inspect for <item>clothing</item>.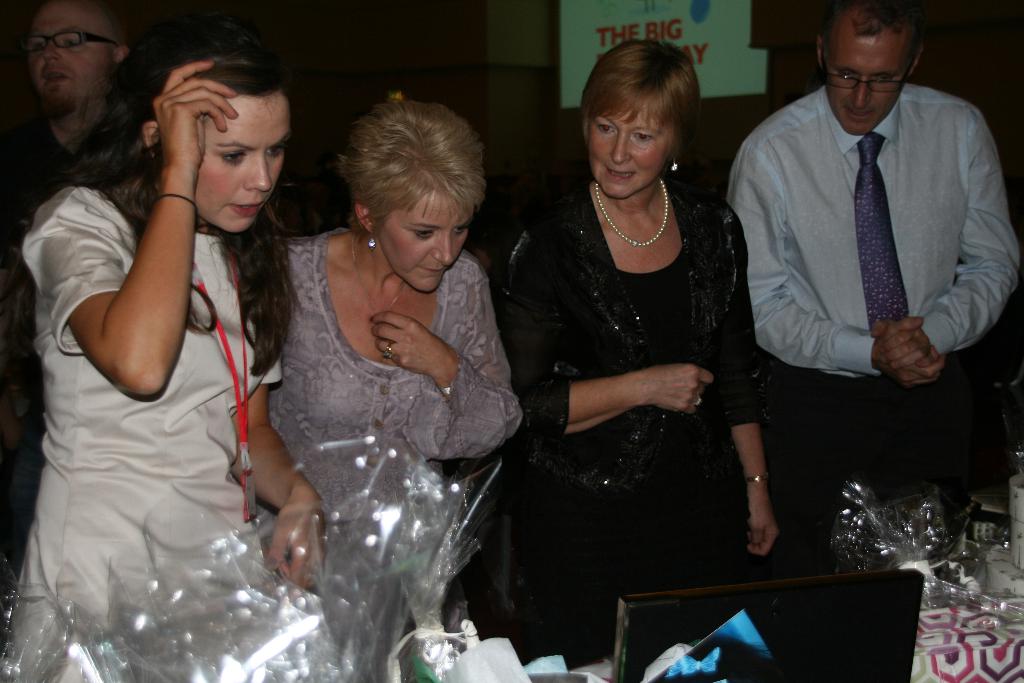
Inspection: (723,74,1023,350).
